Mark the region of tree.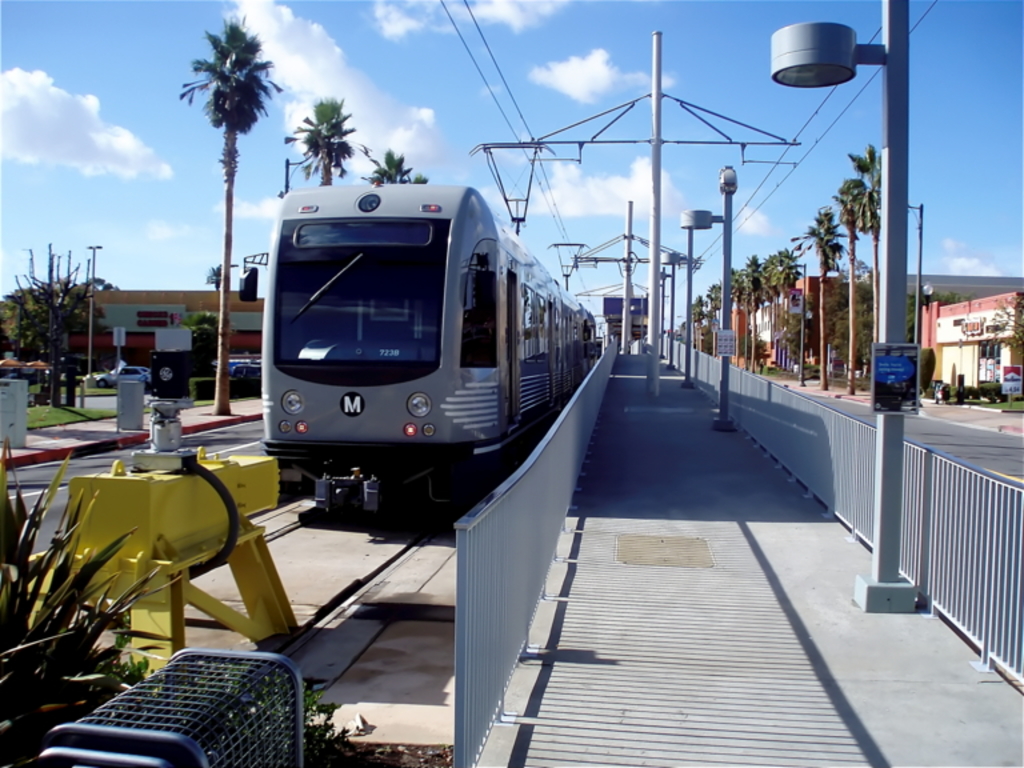
Region: <box>7,232,93,360</box>.
